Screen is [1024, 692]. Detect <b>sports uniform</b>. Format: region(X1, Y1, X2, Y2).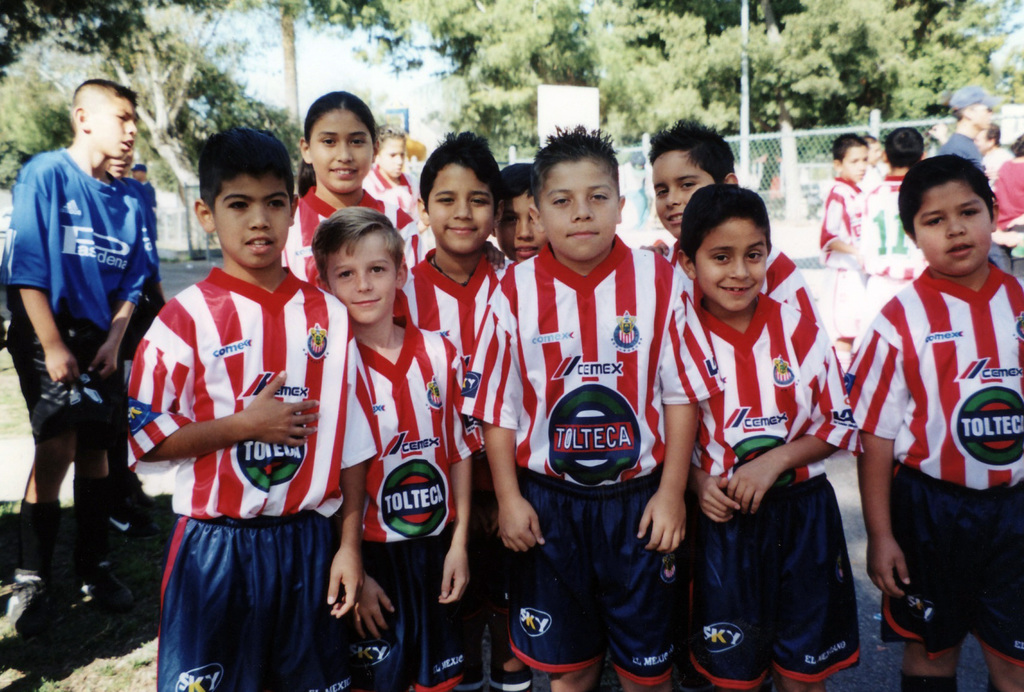
region(1, 140, 173, 459).
